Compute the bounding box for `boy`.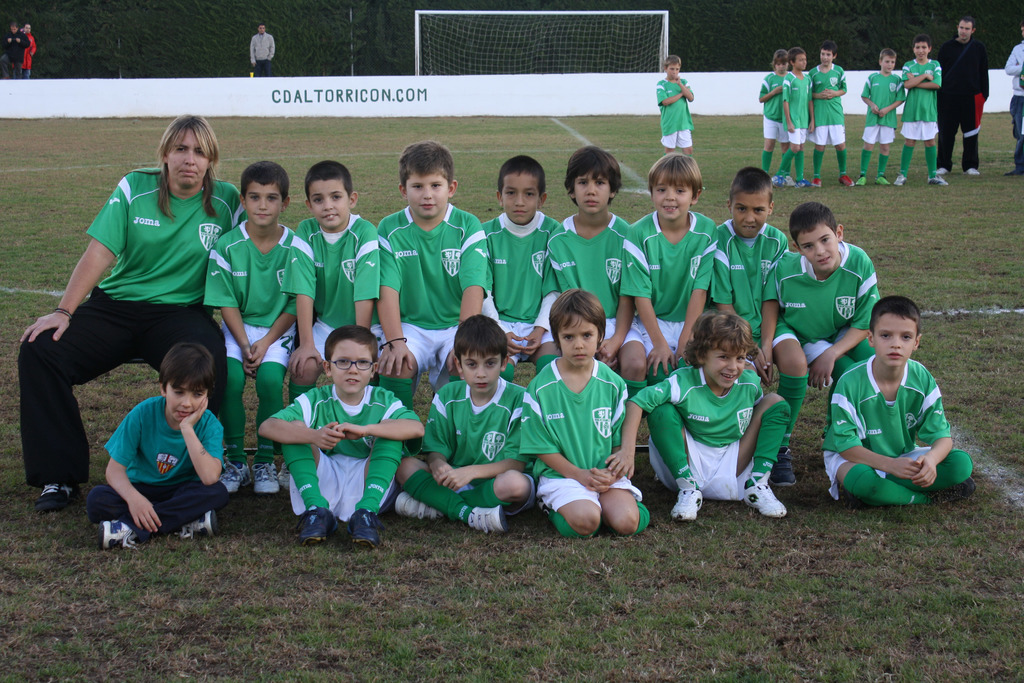
l=293, t=158, r=381, b=395.
